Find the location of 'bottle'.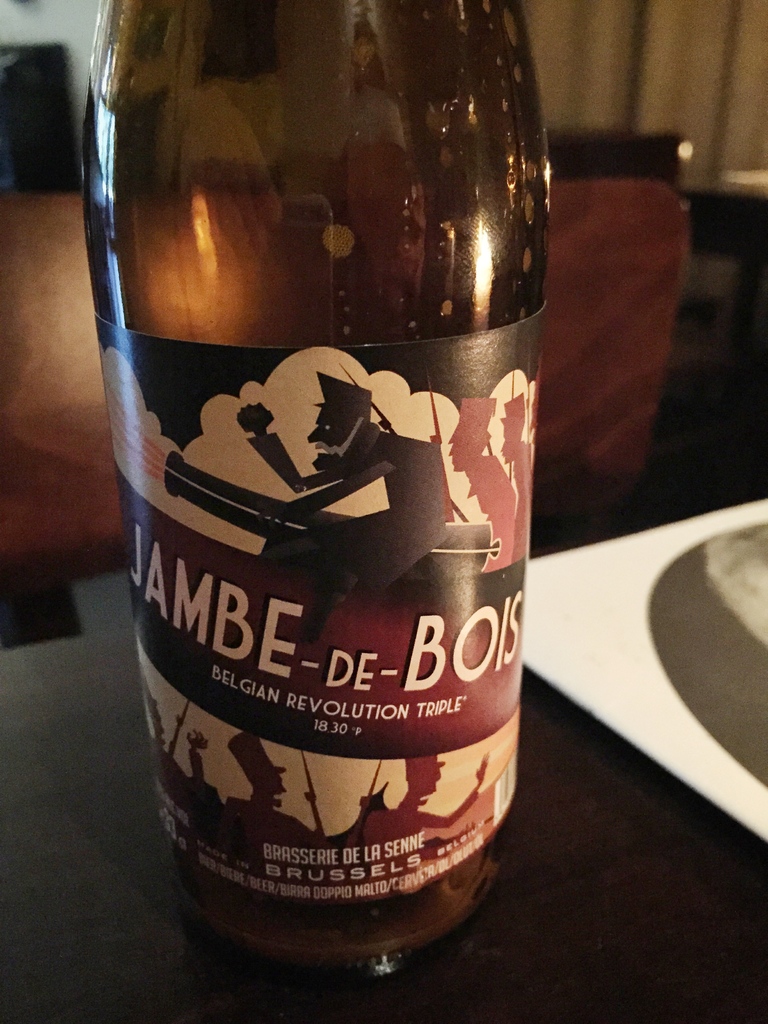
Location: region(85, 0, 558, 998).
